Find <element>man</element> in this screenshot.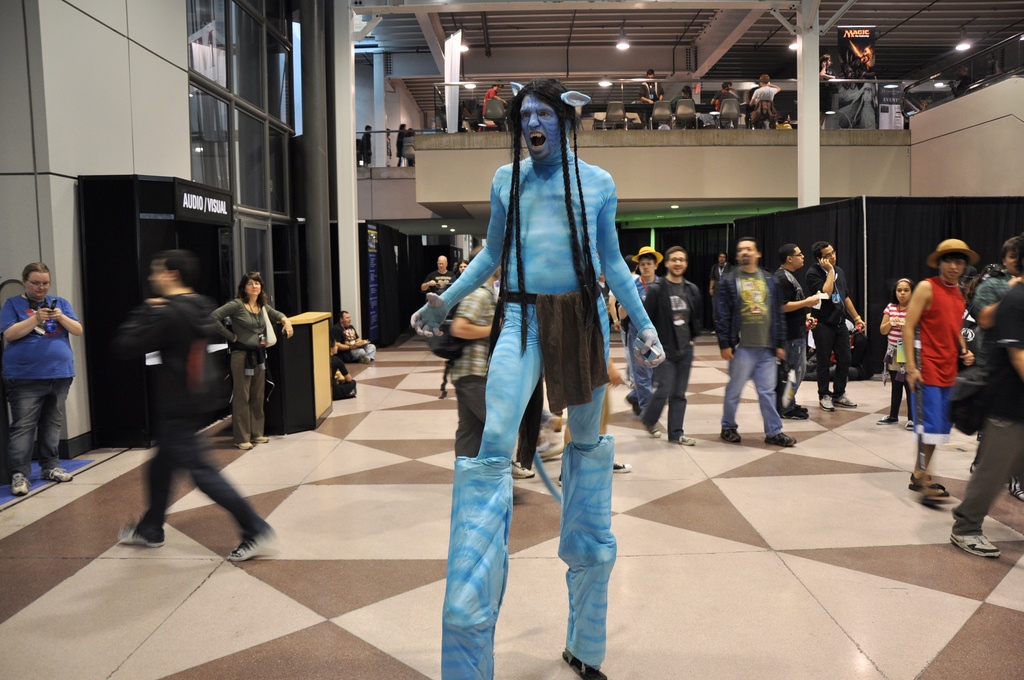
The bounding box for <element>man</element> is rect(0, 262, 84, 502).
